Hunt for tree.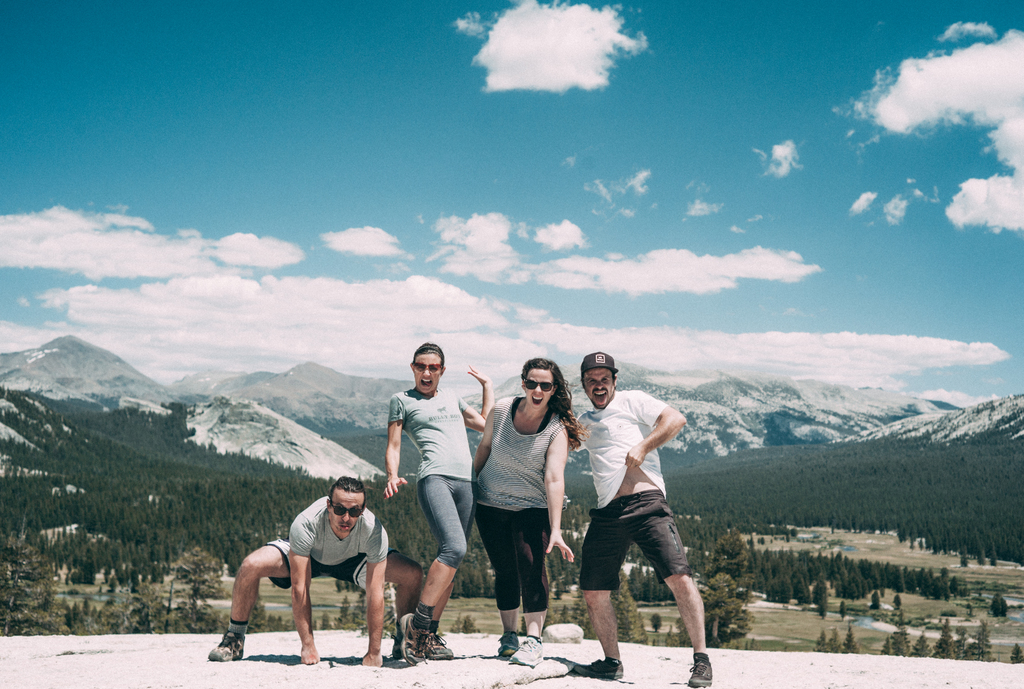
Hunted down at (809, 571, 830, 615).
